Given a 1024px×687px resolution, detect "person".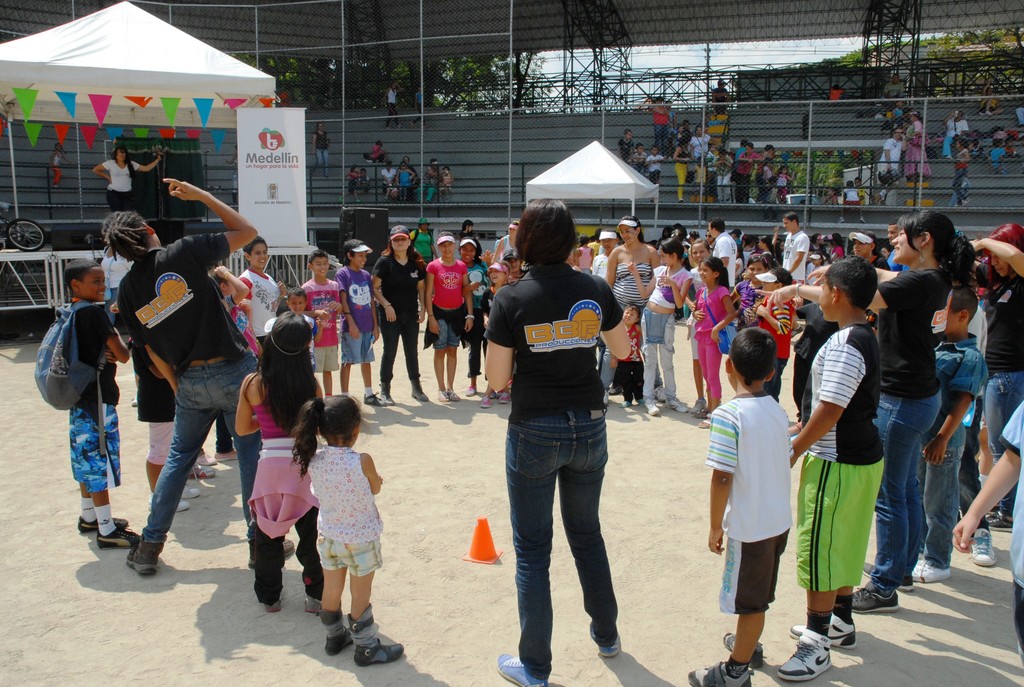
box=[480, 193, 637, 686].
